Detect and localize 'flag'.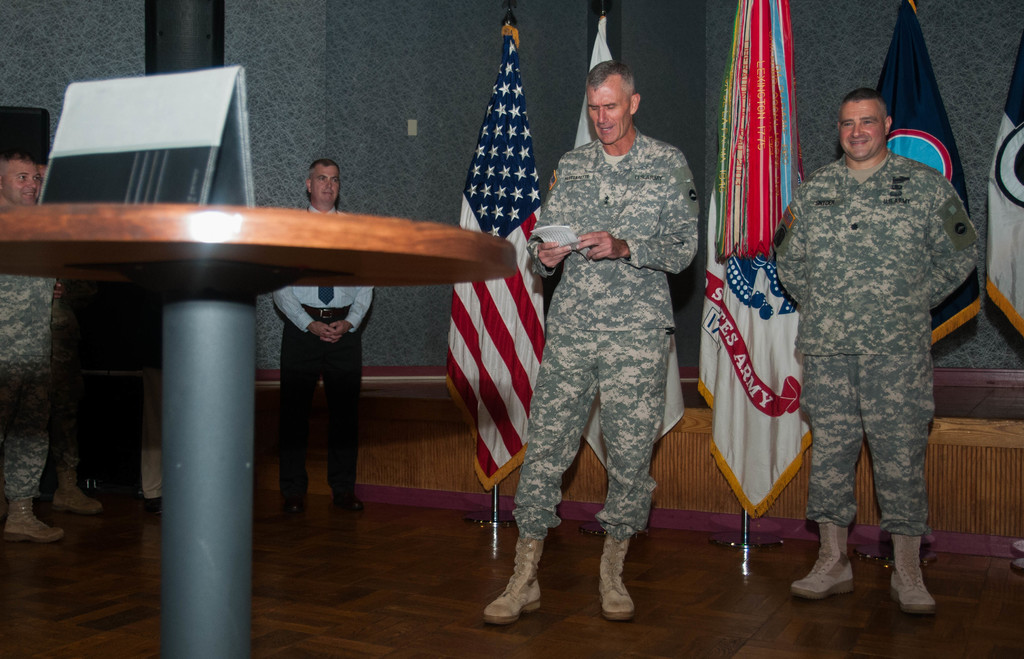
Localized at BBox(445, 18, 547, 491).
